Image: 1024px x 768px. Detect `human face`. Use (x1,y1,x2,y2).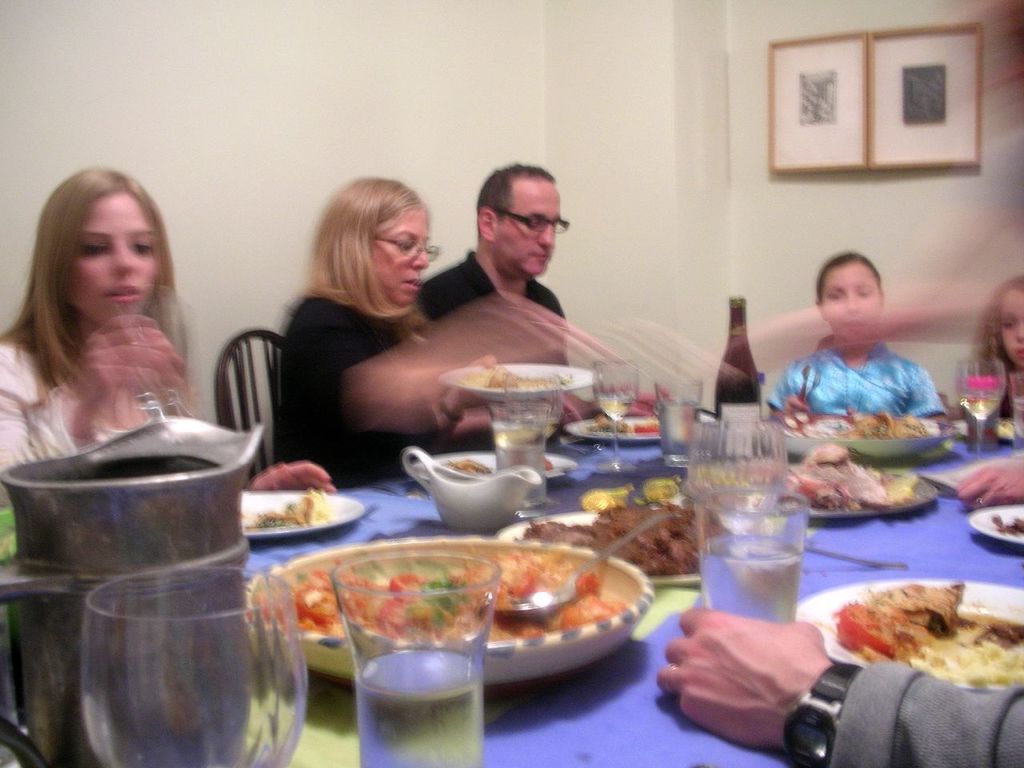
(74,190,158,320).
